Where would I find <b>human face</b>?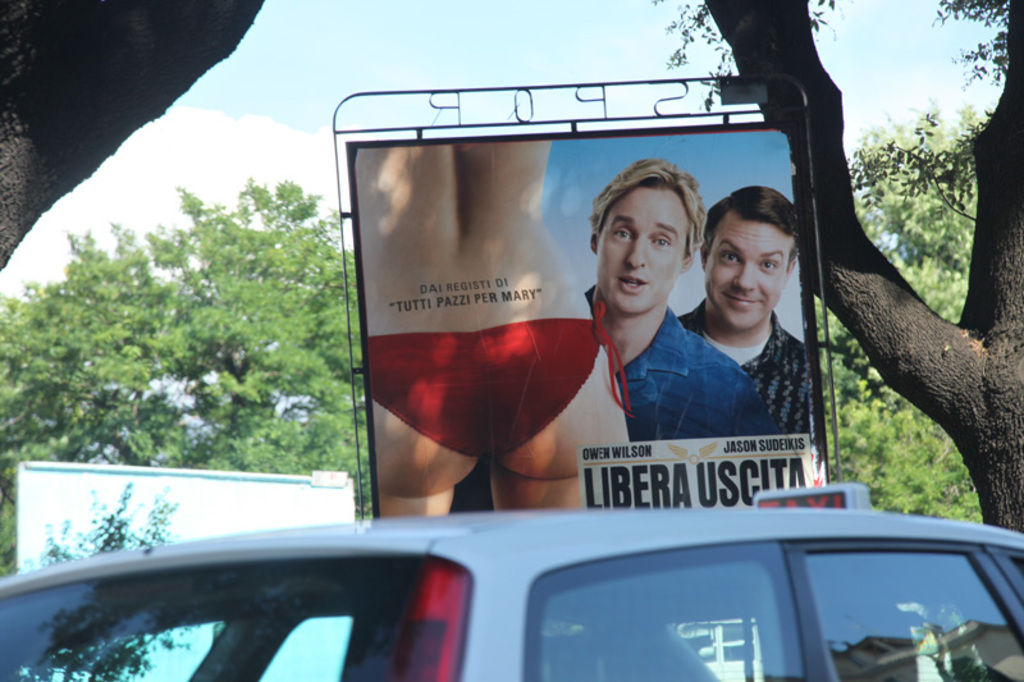
At [705, 209, 791, 330].
